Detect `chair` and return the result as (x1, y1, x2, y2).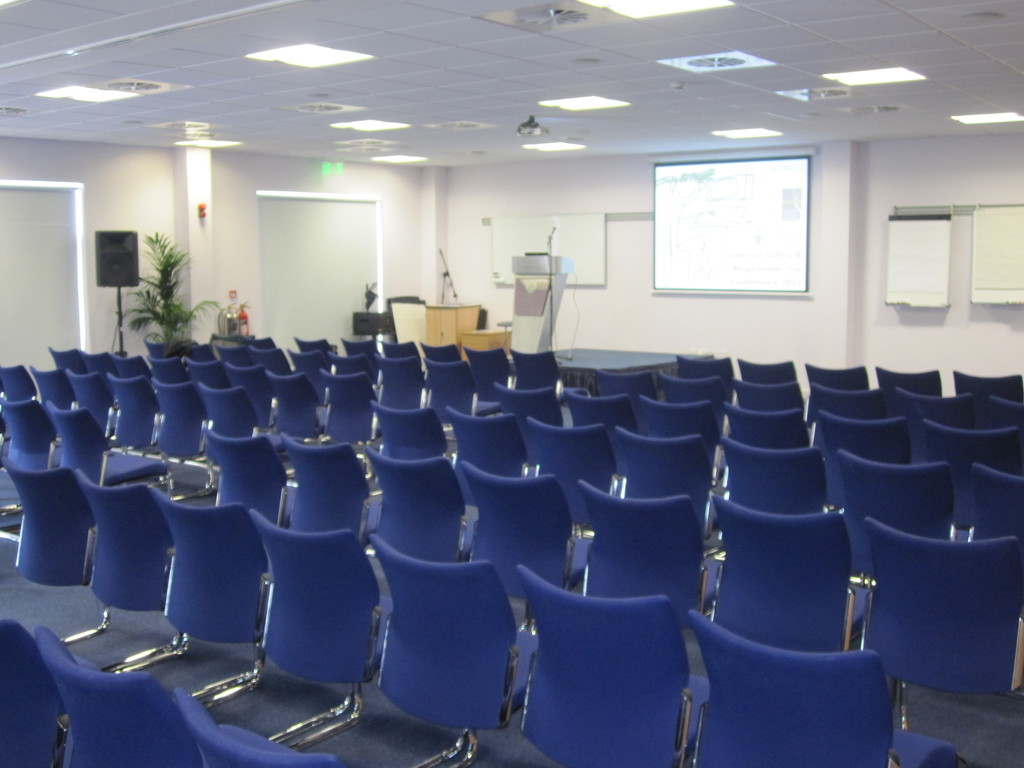
(102, 484, 266, 701).
